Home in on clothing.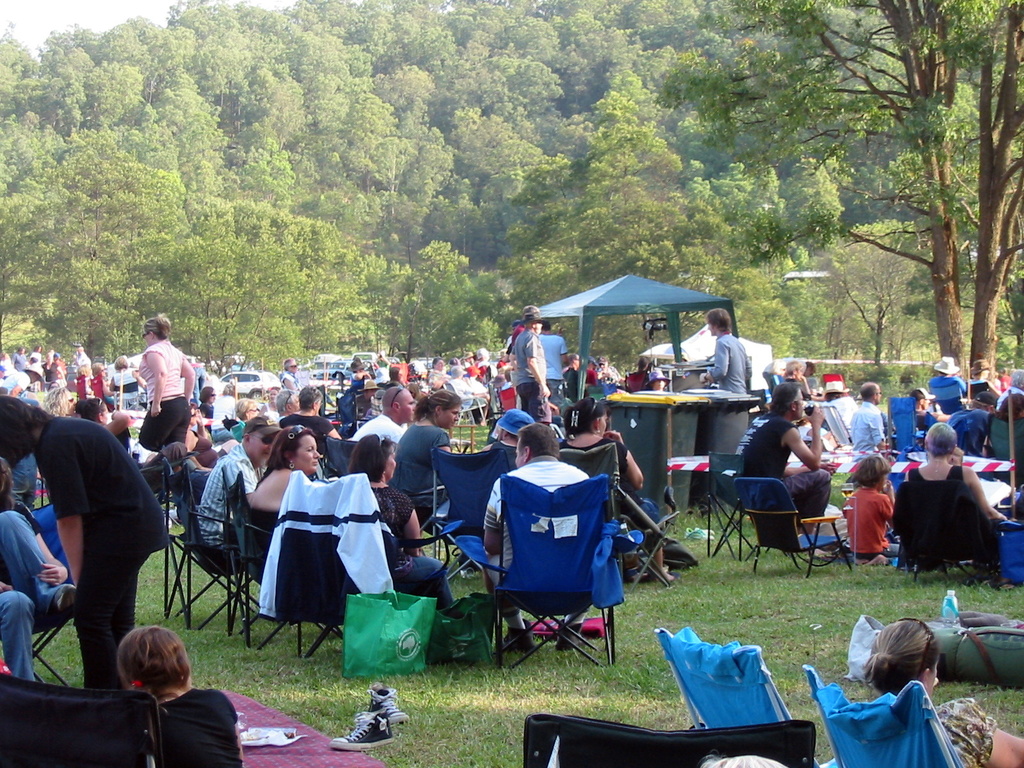
Homed in at x1=201, y1=445, x2=269, y2=568.
